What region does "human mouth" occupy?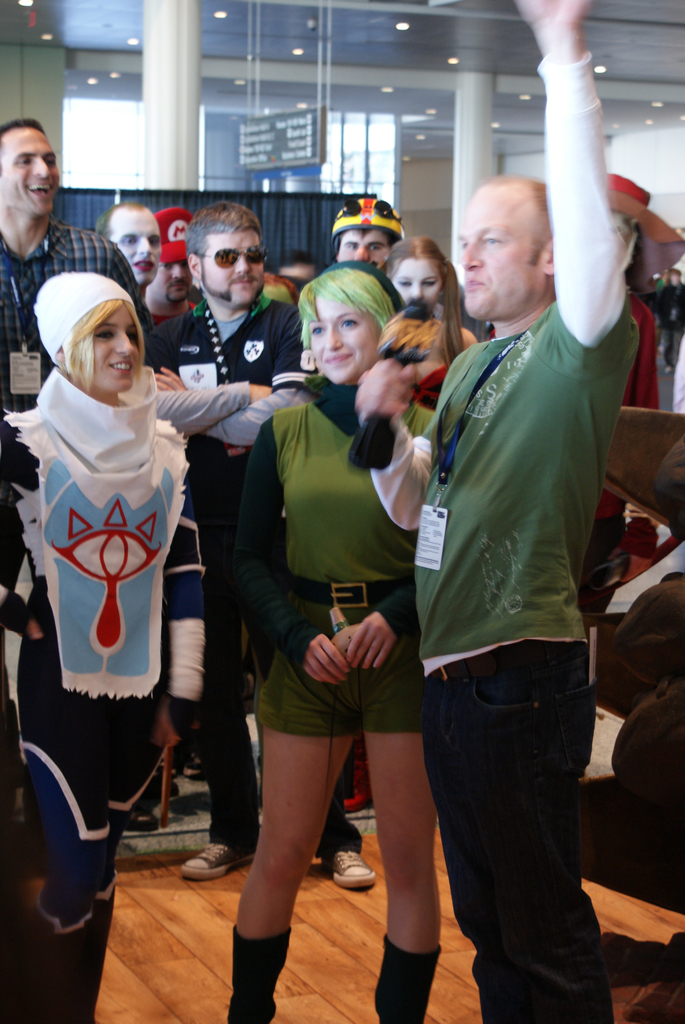
detection(26, 182, 54, 198).
